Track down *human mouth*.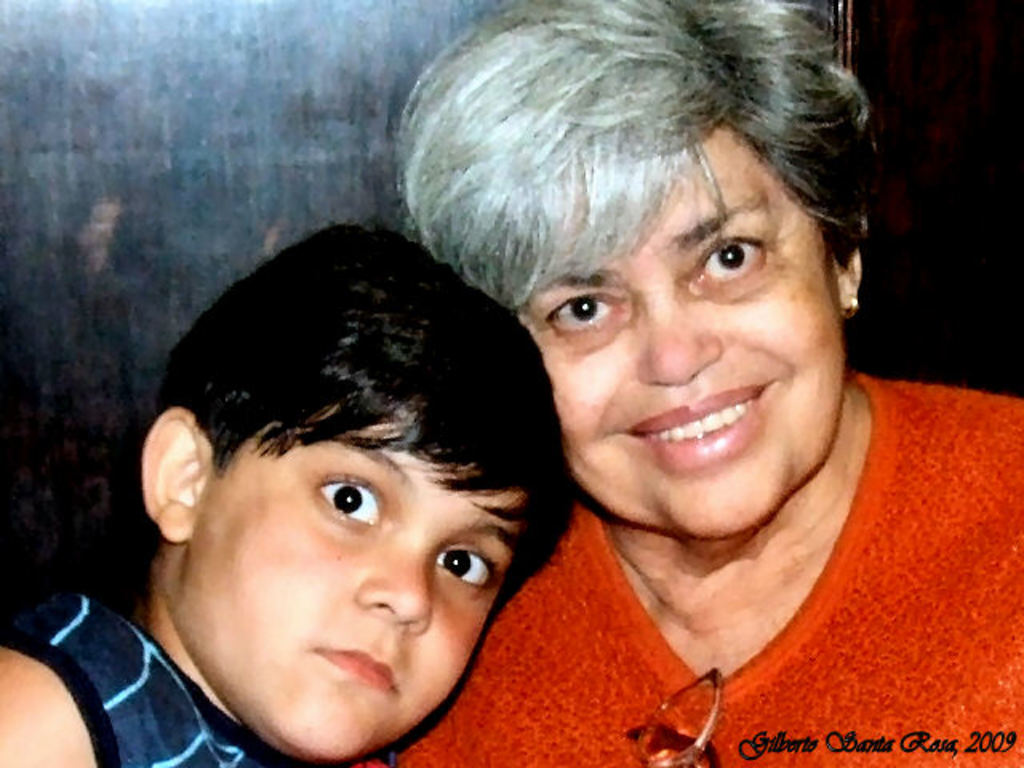
Tracked to bbox=(307, 635, 403, 698).
